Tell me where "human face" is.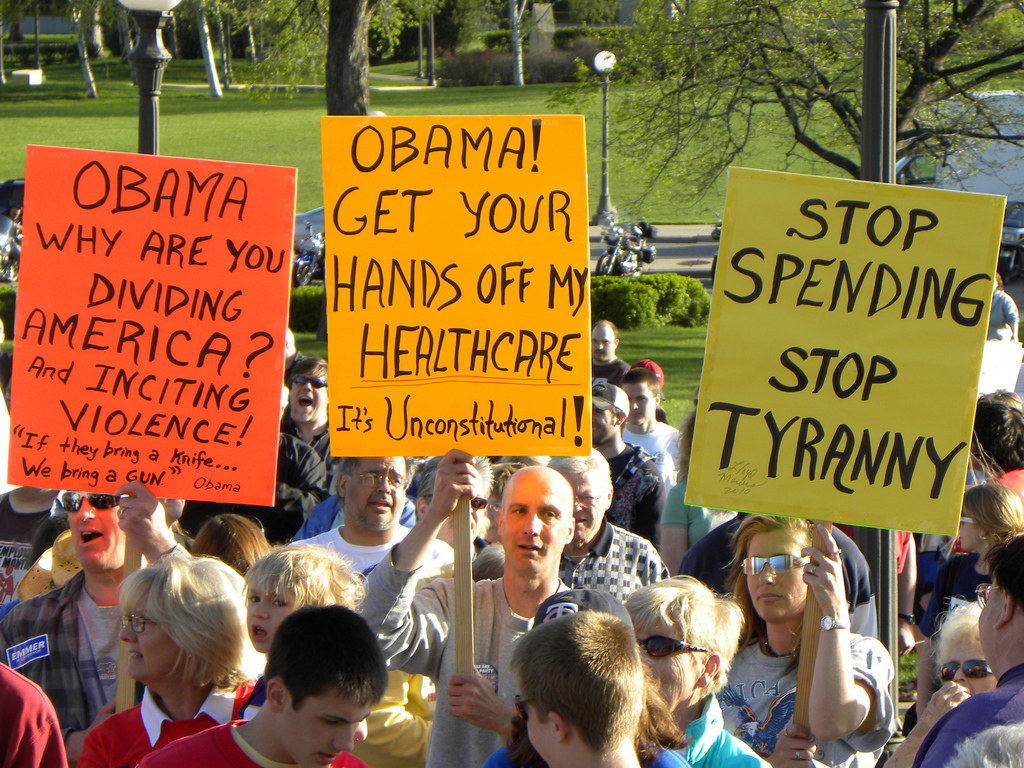
"human face" is at rect(979, 579, 1001, 665).
